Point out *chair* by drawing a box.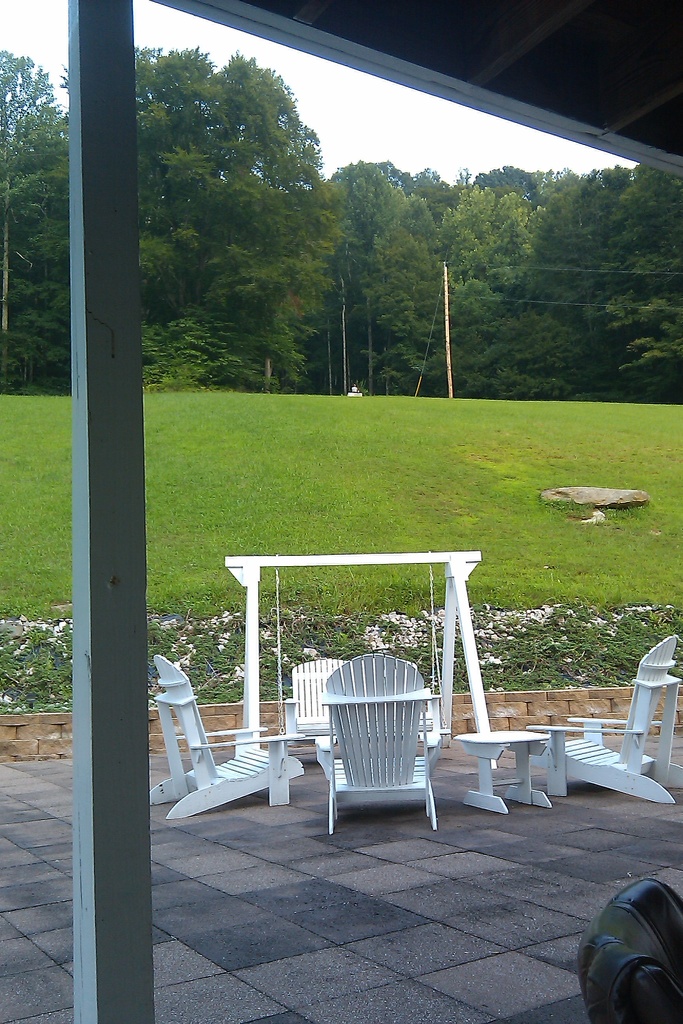
Rect(148, 659, 295, 822).
